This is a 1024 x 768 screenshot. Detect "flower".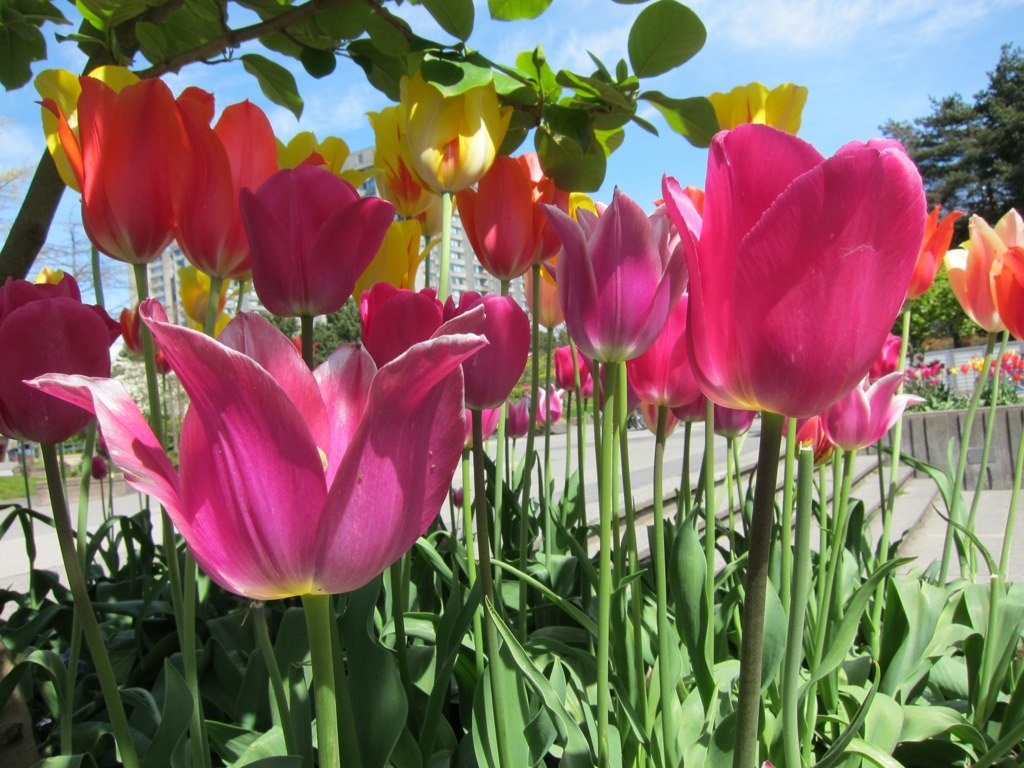
bbox(656, 102, 954, 436).
